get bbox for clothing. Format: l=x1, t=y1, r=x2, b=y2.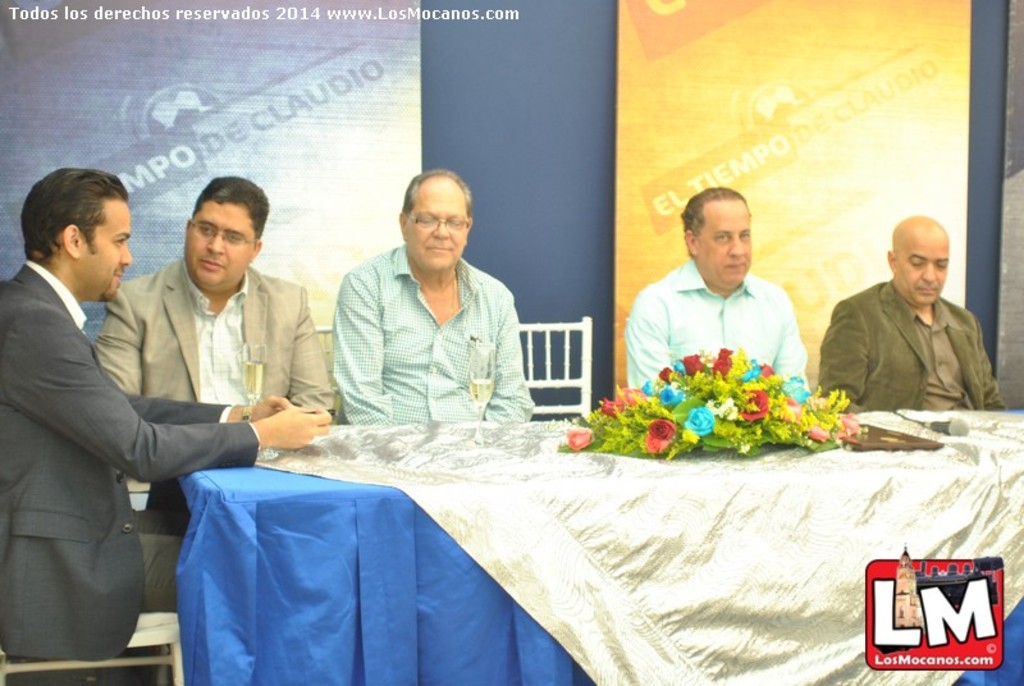
l=0, t=257, r=264, b=654.
